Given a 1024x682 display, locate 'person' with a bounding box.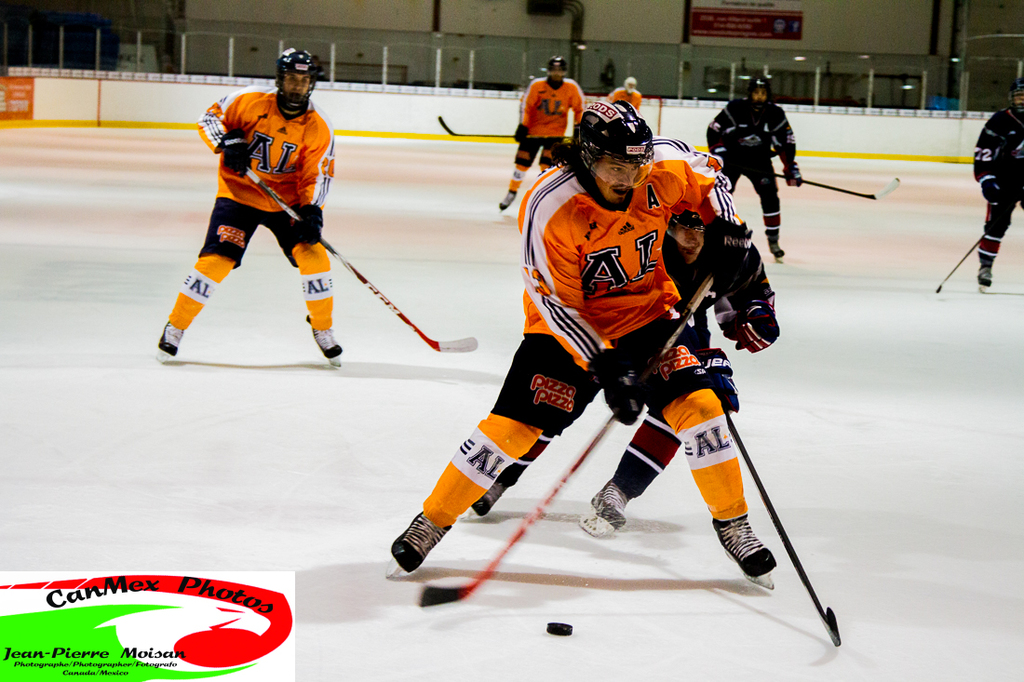
Located: (x1=703, y1=70, x2=803, y2=265).
